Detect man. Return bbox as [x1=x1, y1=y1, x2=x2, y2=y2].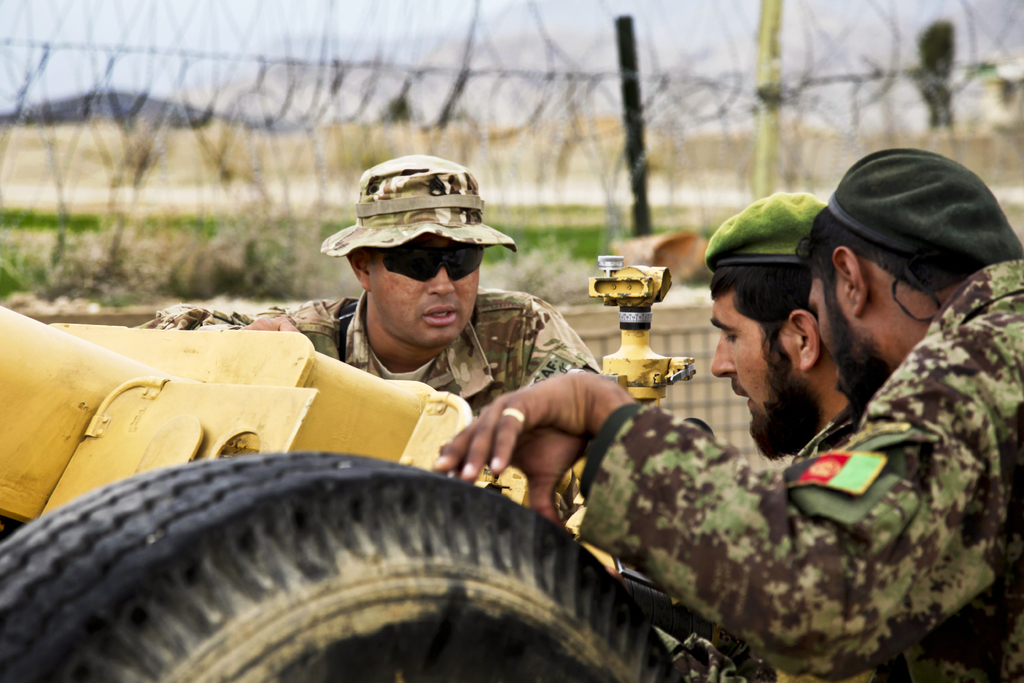
[x1=655, y1=189, x2=860, y2=682].
